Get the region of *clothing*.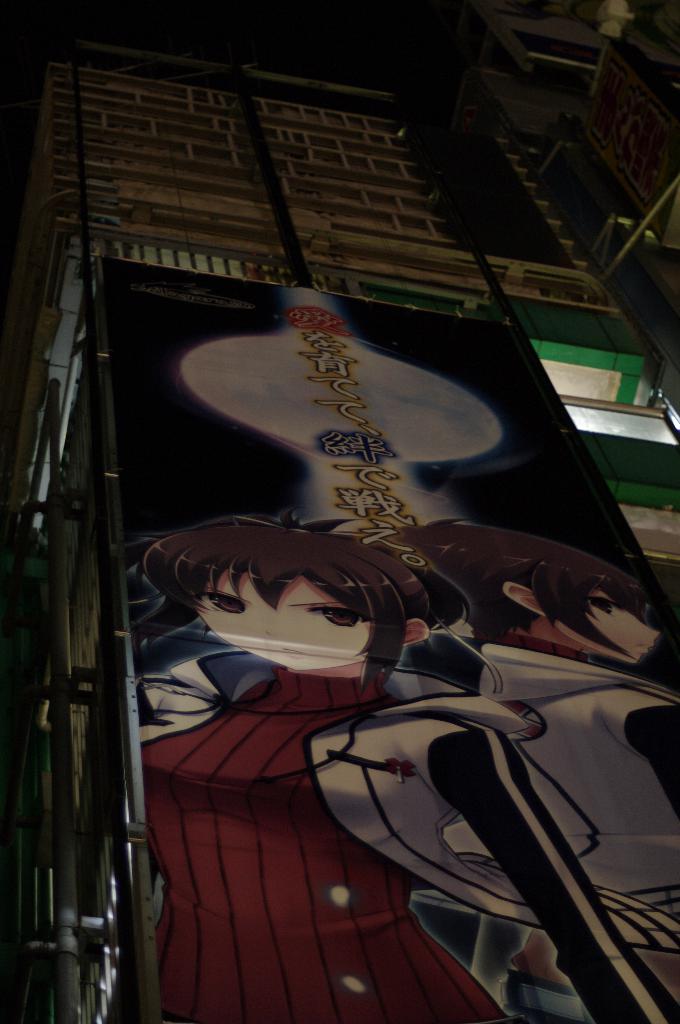
detection(322, 631, 679, 1023).
